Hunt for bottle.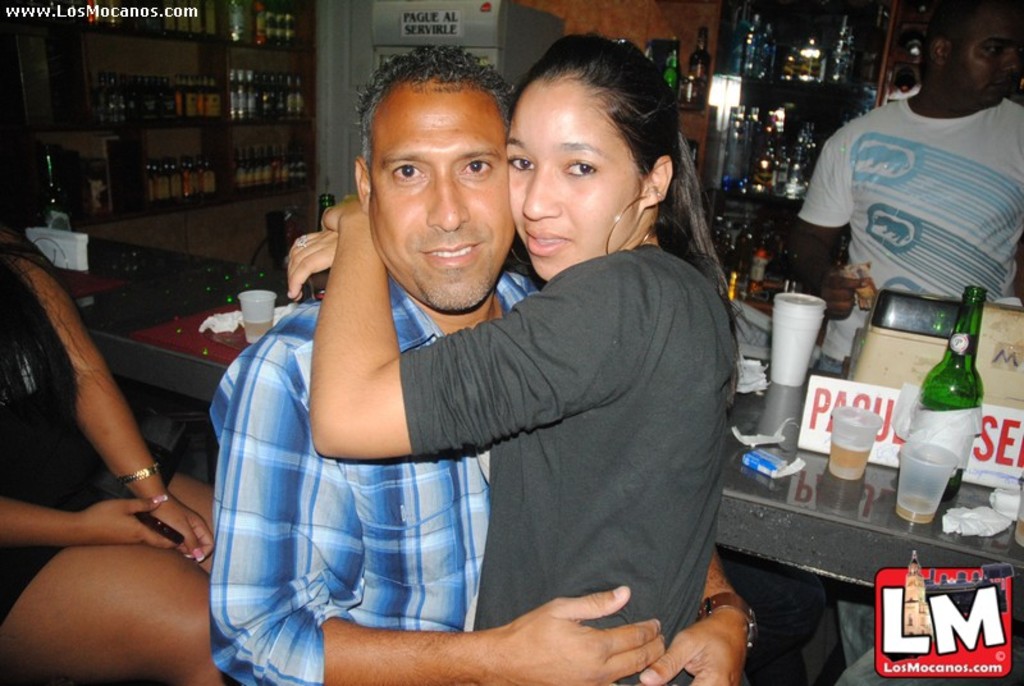
Hunted down at (x1=723, y1=106, x2=748, y2=192).
